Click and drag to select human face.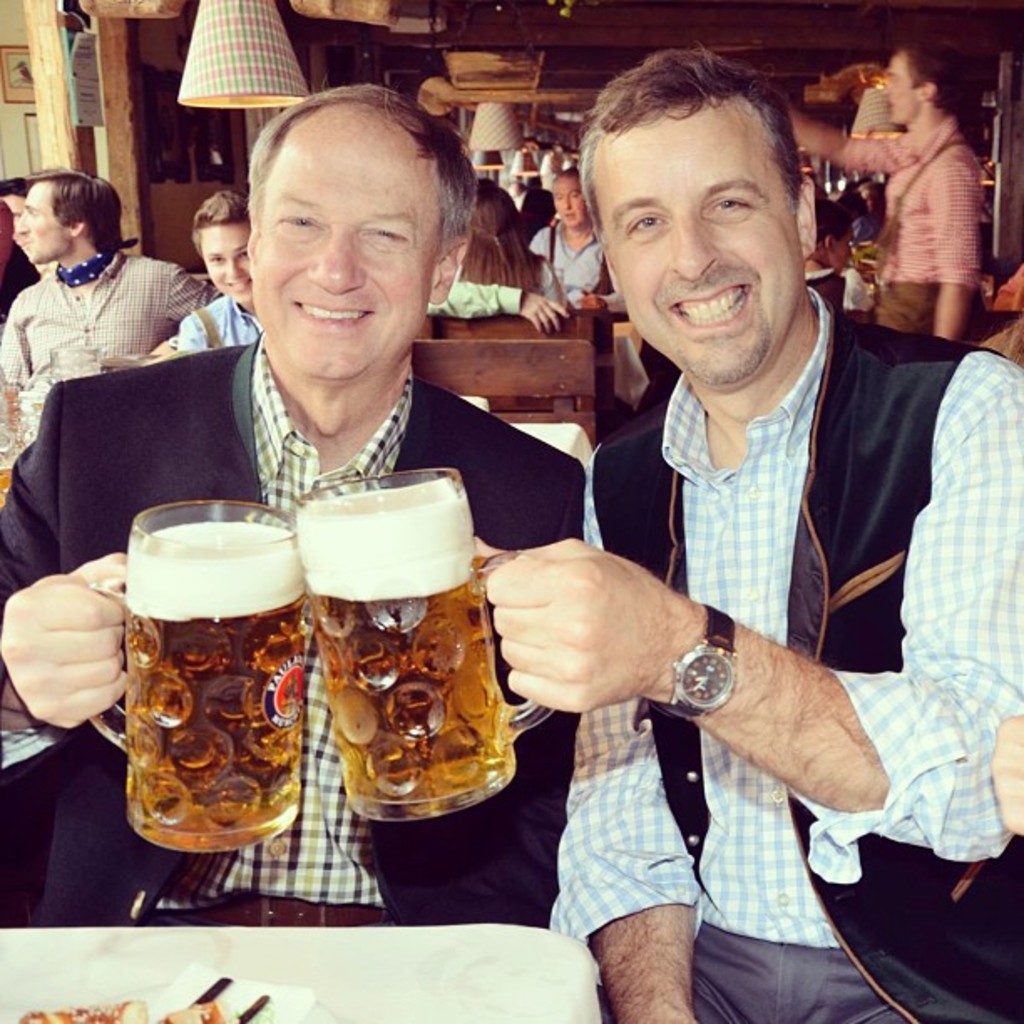
Selection: bbox=[259, 109, 433, 393].
